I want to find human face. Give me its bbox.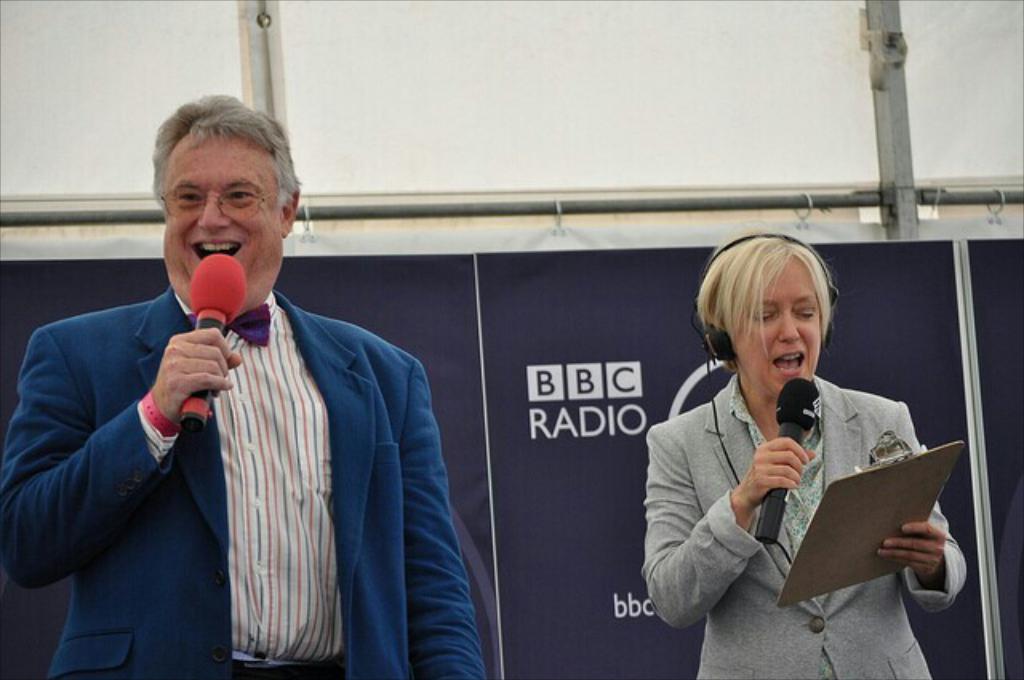
739/253/819/398.
